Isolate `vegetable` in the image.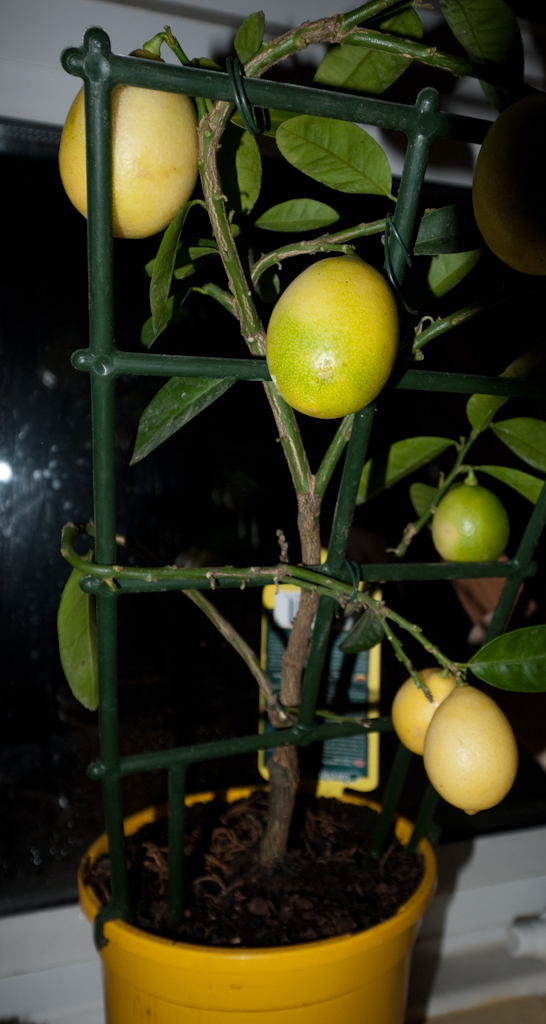
Isolated region: 421, 684, 519, 813.
